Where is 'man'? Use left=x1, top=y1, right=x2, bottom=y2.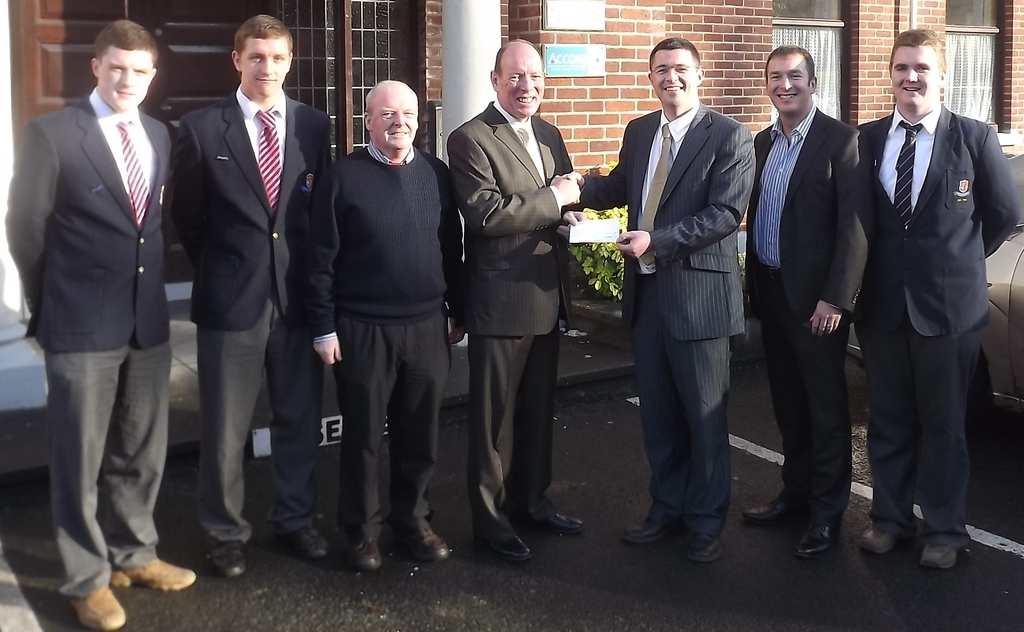
left=744, top=42, right=871, bottom=560.
